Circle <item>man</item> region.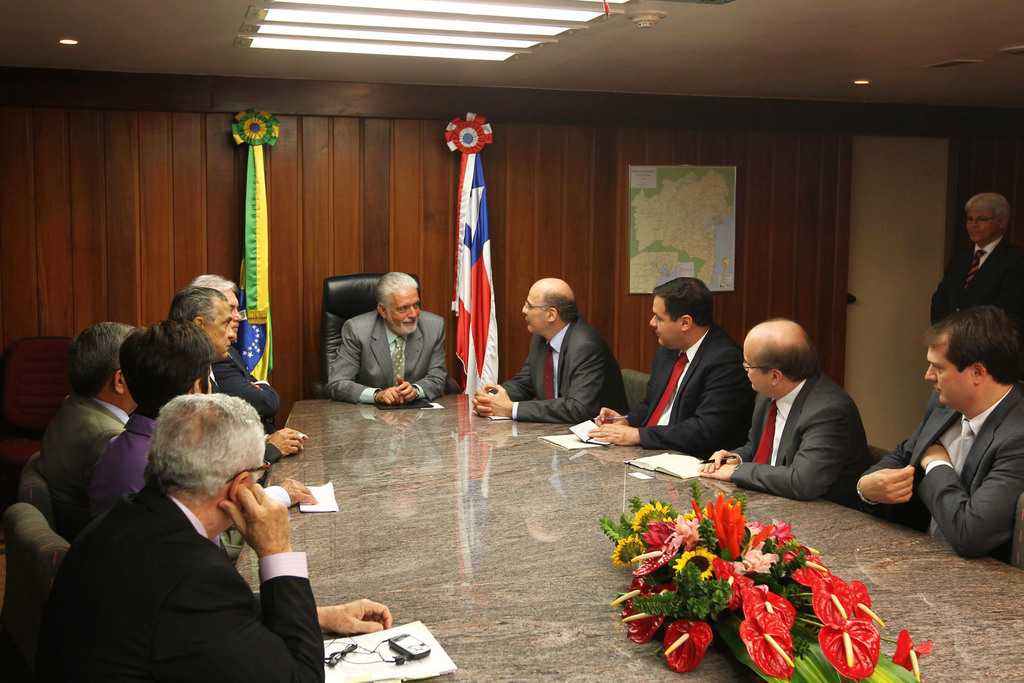
Region: [585,278,754,458].
